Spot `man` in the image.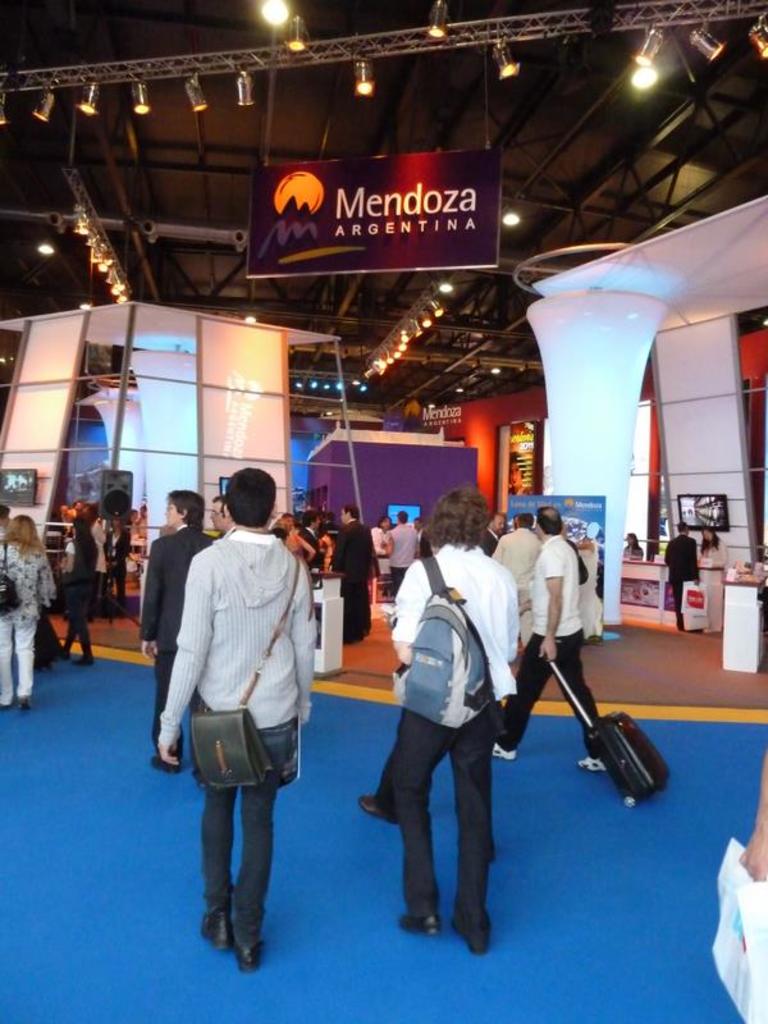
`man` found at 663, 521, 707, 620.
